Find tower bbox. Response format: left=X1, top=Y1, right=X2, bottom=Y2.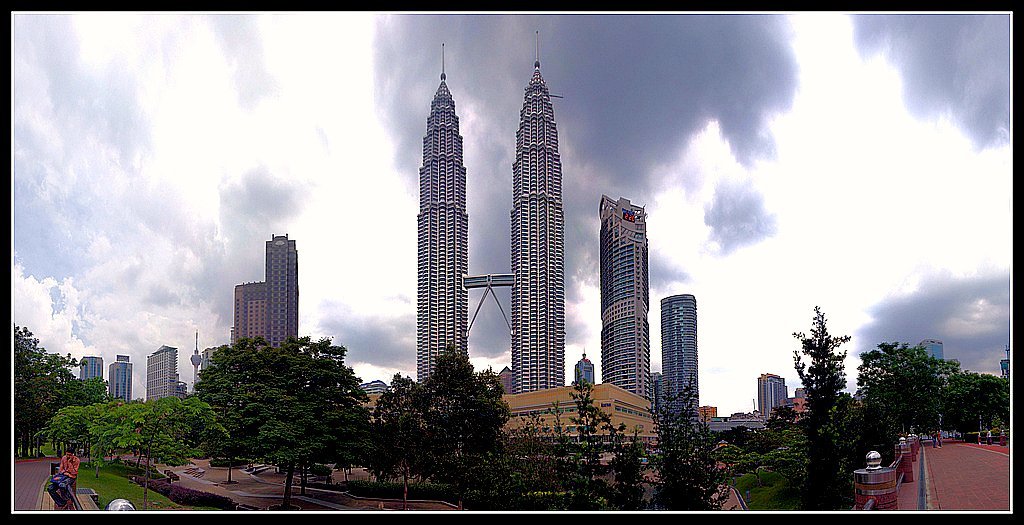
left=76, top=350, right=101, bottom=388.
